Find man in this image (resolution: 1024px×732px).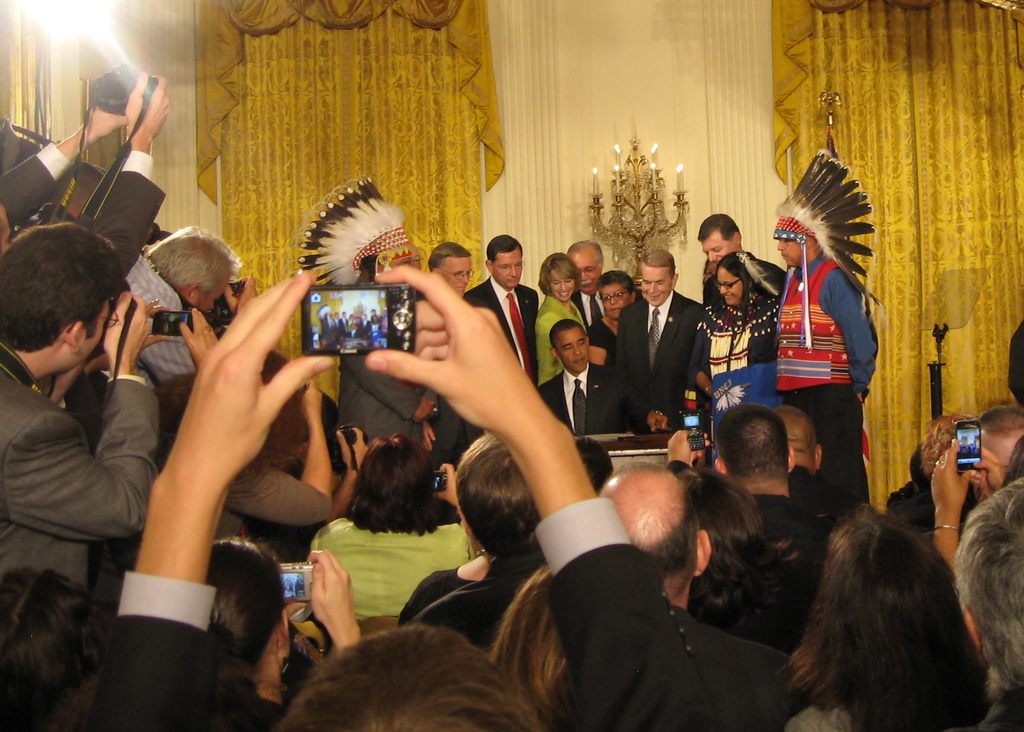
472, 232, 539, 378.
